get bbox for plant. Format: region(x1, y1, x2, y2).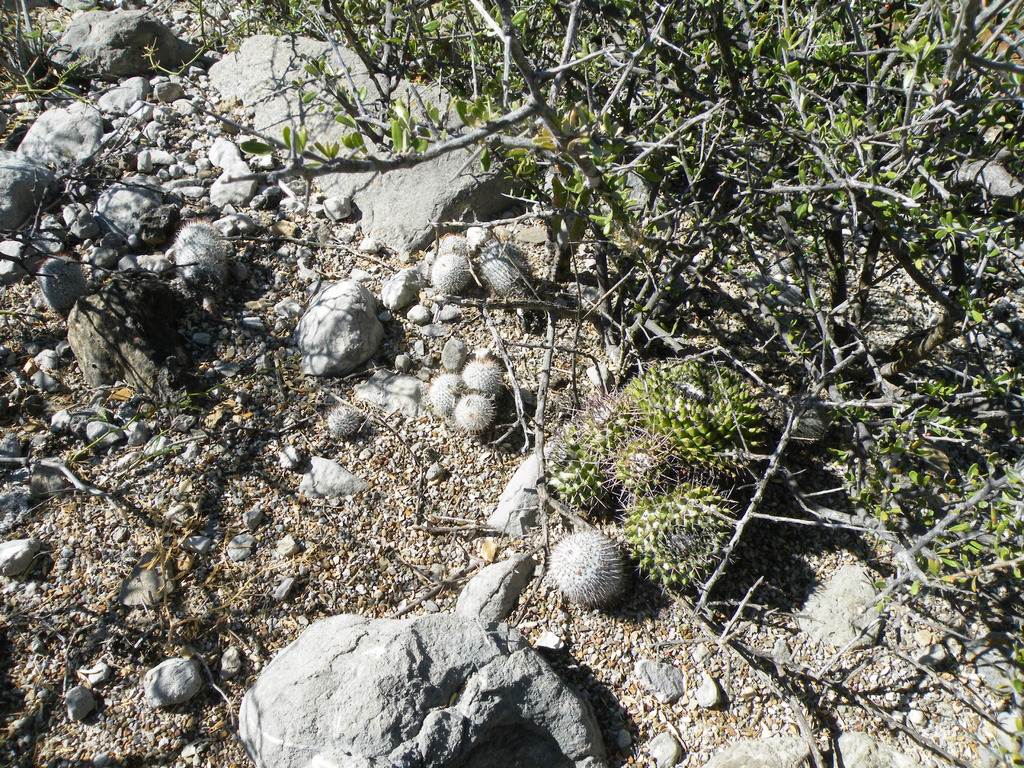
region(532, 526, 652, 614).
